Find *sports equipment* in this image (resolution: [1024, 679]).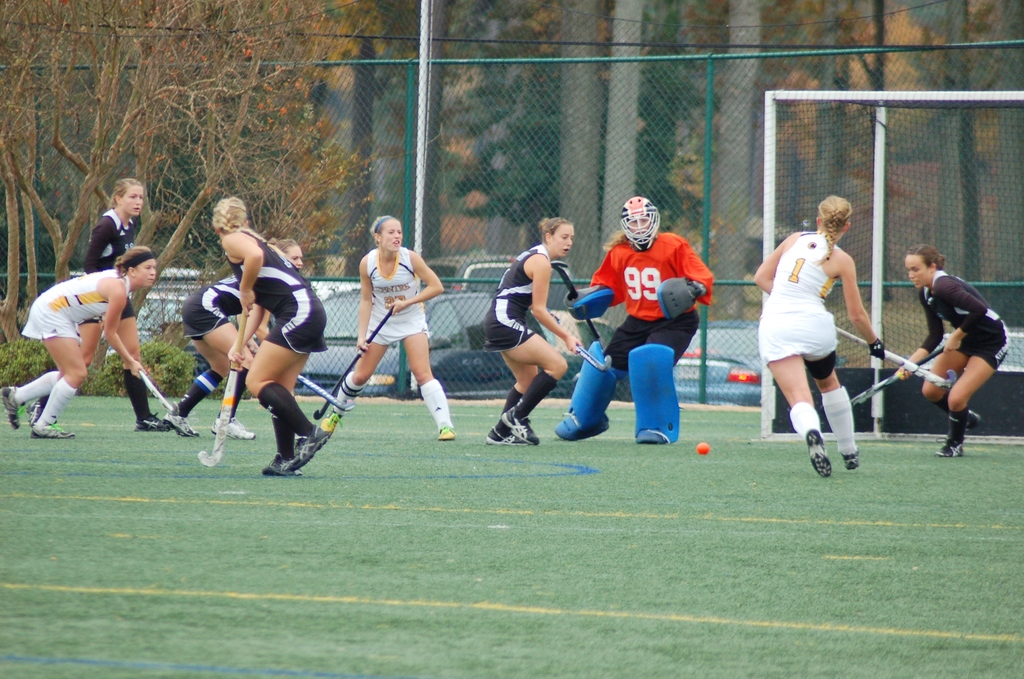
(552,258,600,340).
